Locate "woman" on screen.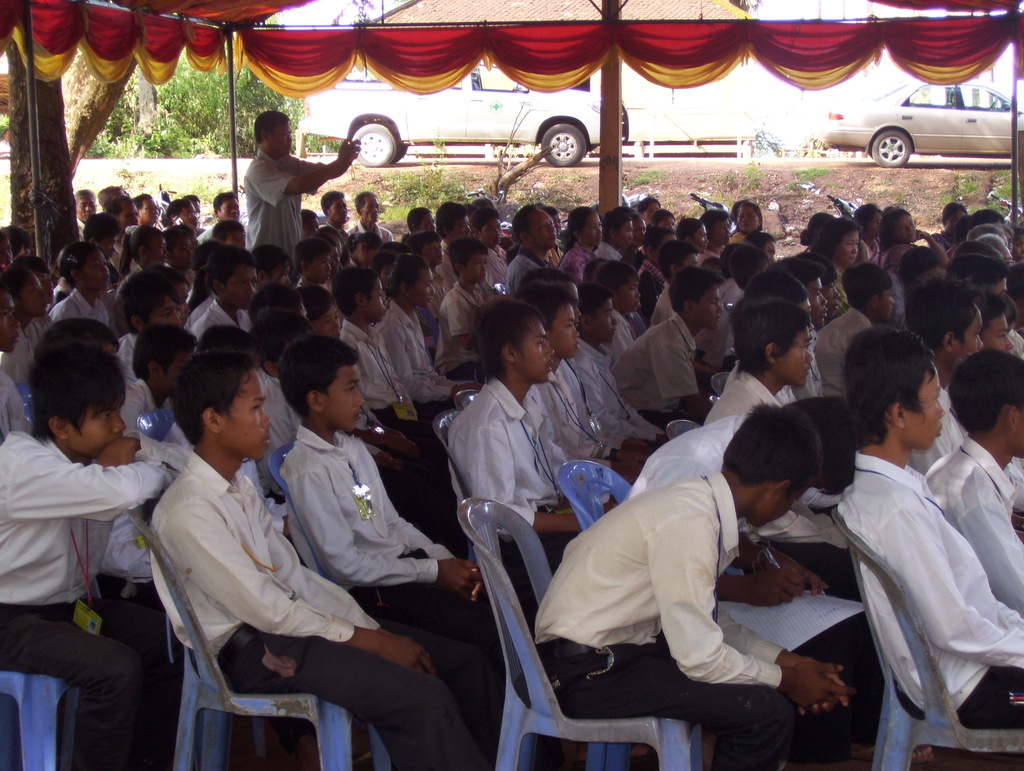
On screen at pyautogui.locateOnScreen(814, 219, 862, 317).
